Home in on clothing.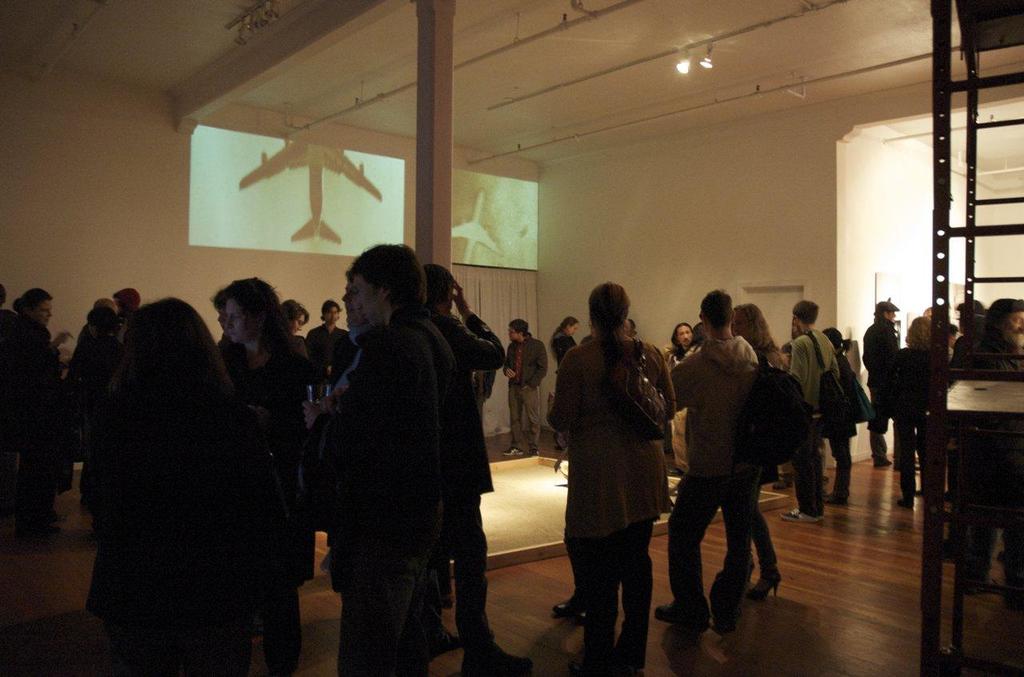
Homed in at [x1=670, y1=332, x2=772, y2=627].
